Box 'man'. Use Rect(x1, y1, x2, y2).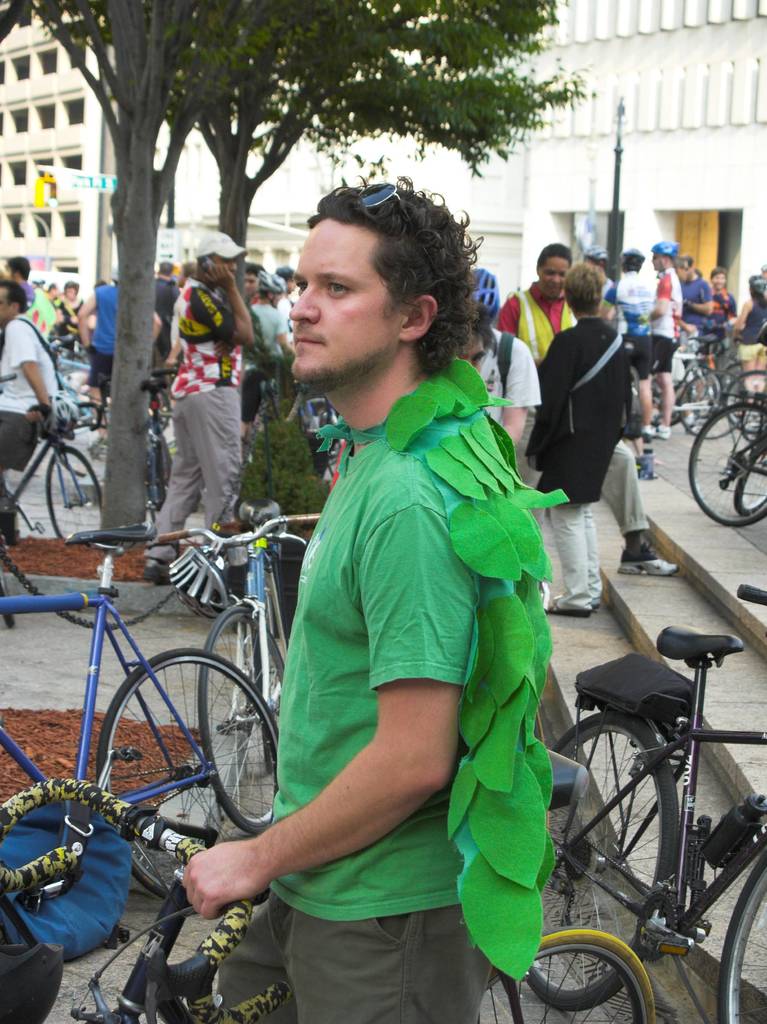
Rect(138, 226, 259, 586).
